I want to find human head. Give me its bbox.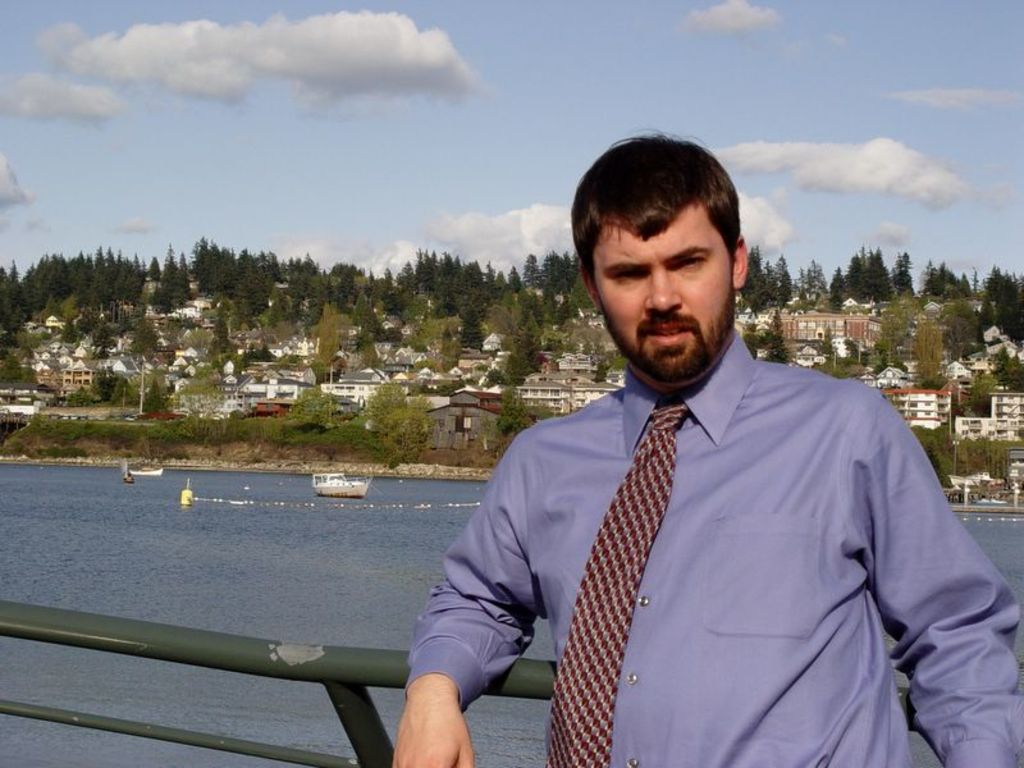
BBox(570, 134, 754, 367).
